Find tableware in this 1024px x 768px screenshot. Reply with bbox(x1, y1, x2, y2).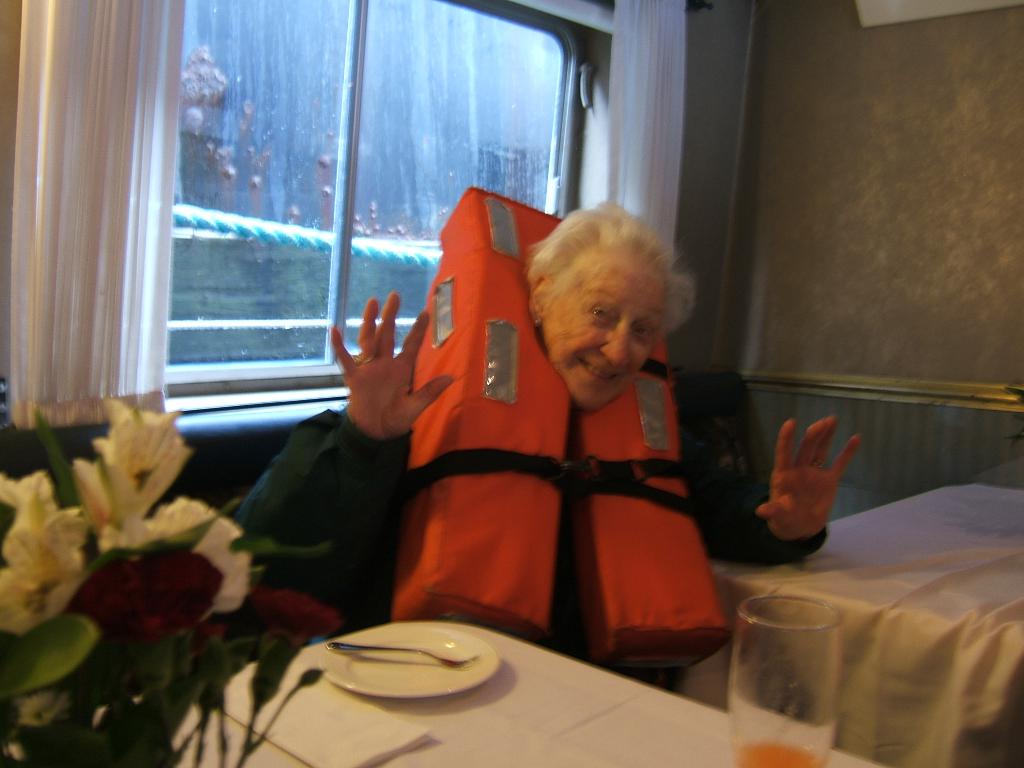
bbox(721, 577, 870, 745).
